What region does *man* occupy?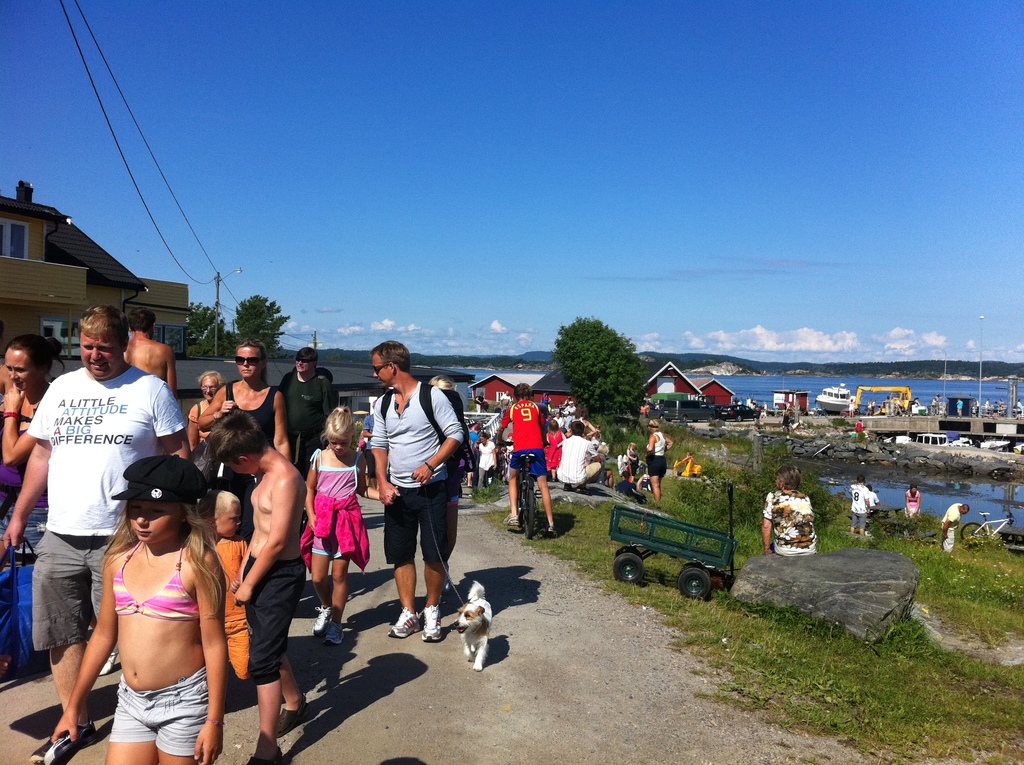
(left=25, top=354, right=218, bottom=745).
